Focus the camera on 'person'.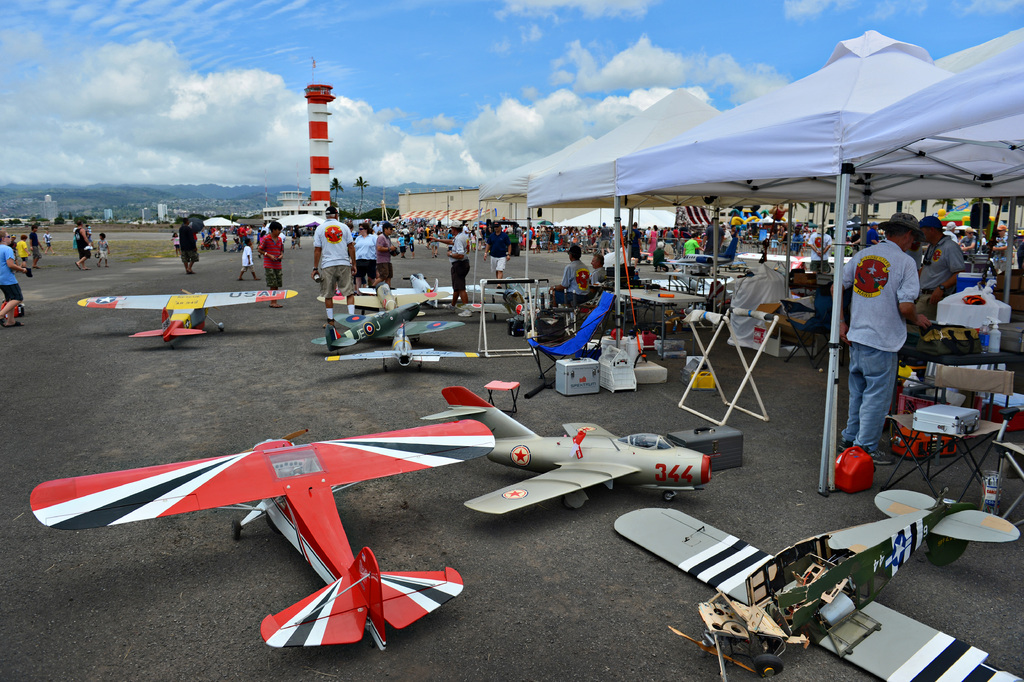
Focus region: 345 220 382 287.
